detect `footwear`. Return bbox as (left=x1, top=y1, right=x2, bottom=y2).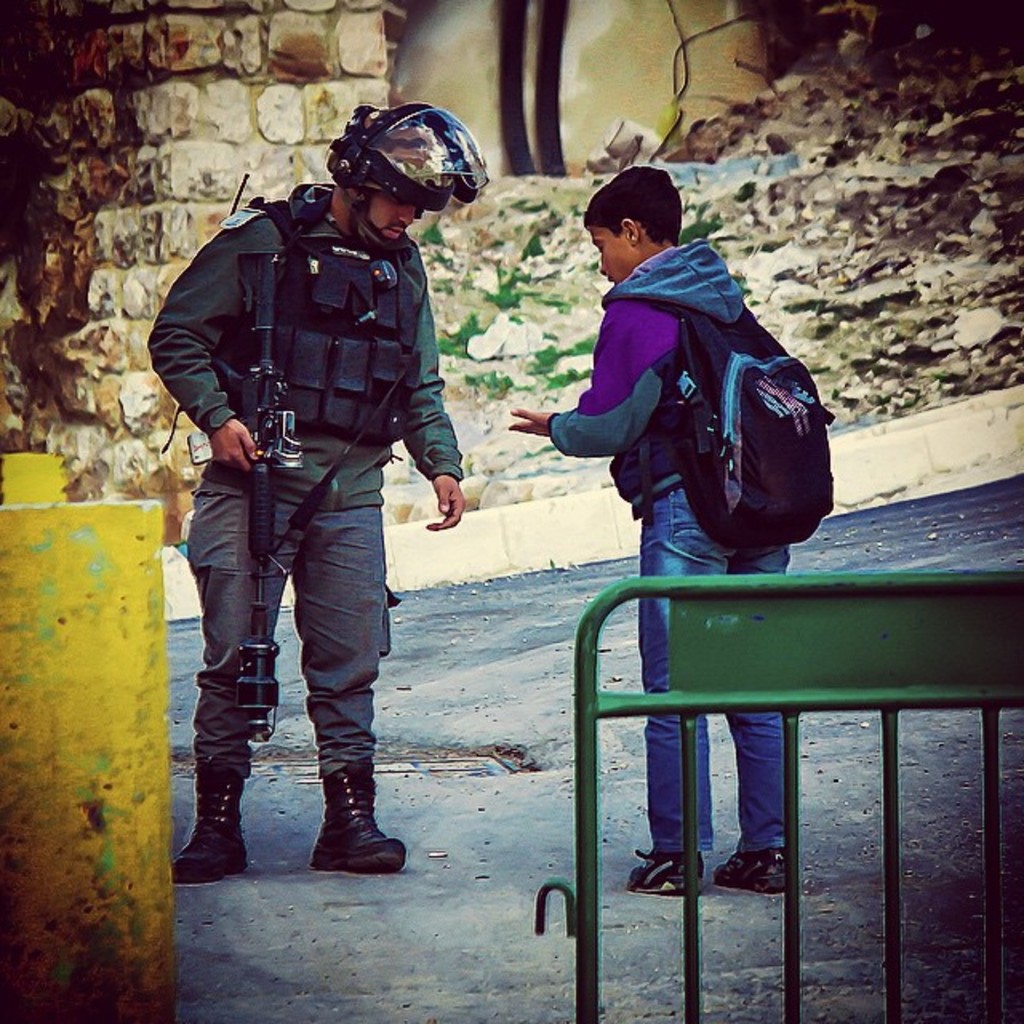
(left=627, top=846, right=704, bottom=898).
